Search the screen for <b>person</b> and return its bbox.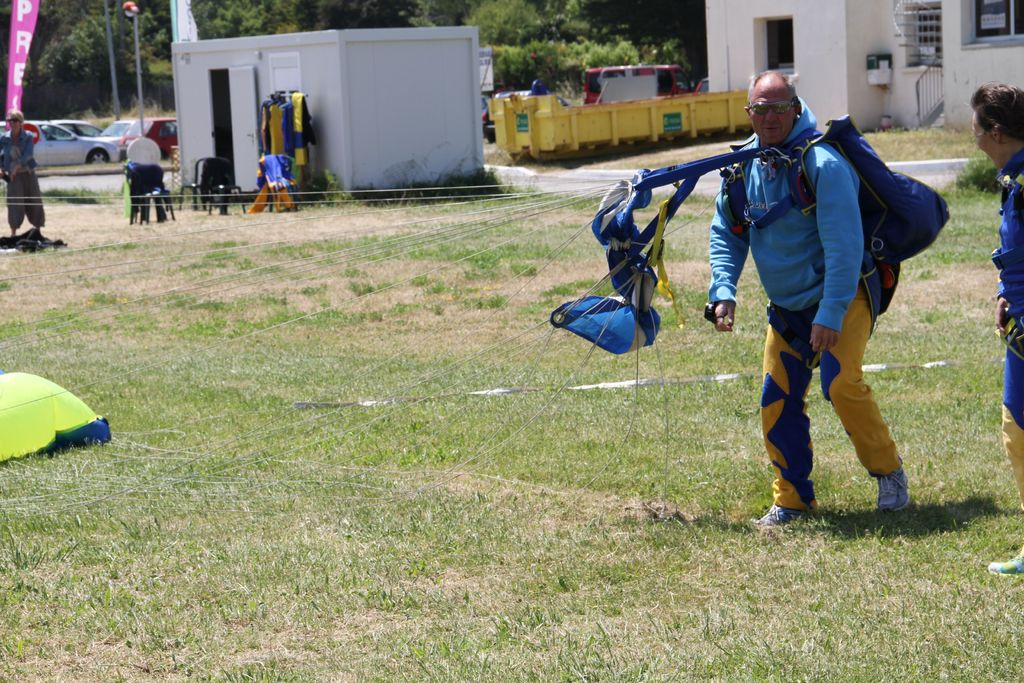
Found: x1=708, y1=60, x2=926, y2=535.
